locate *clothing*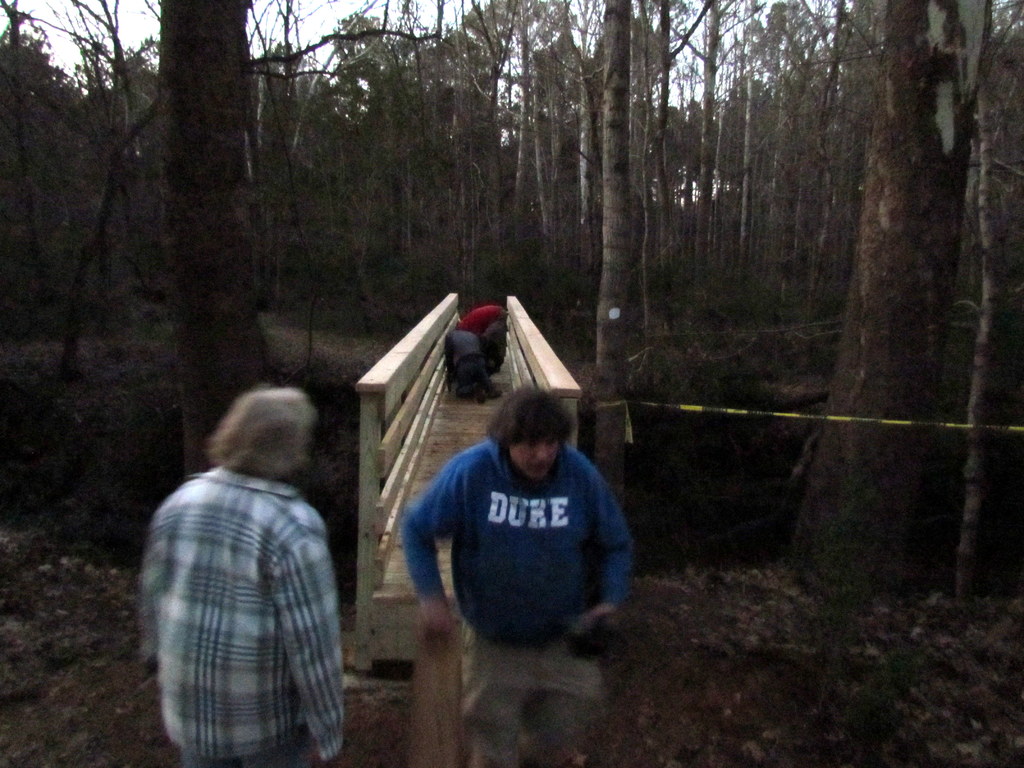
(445,322,494,405)
